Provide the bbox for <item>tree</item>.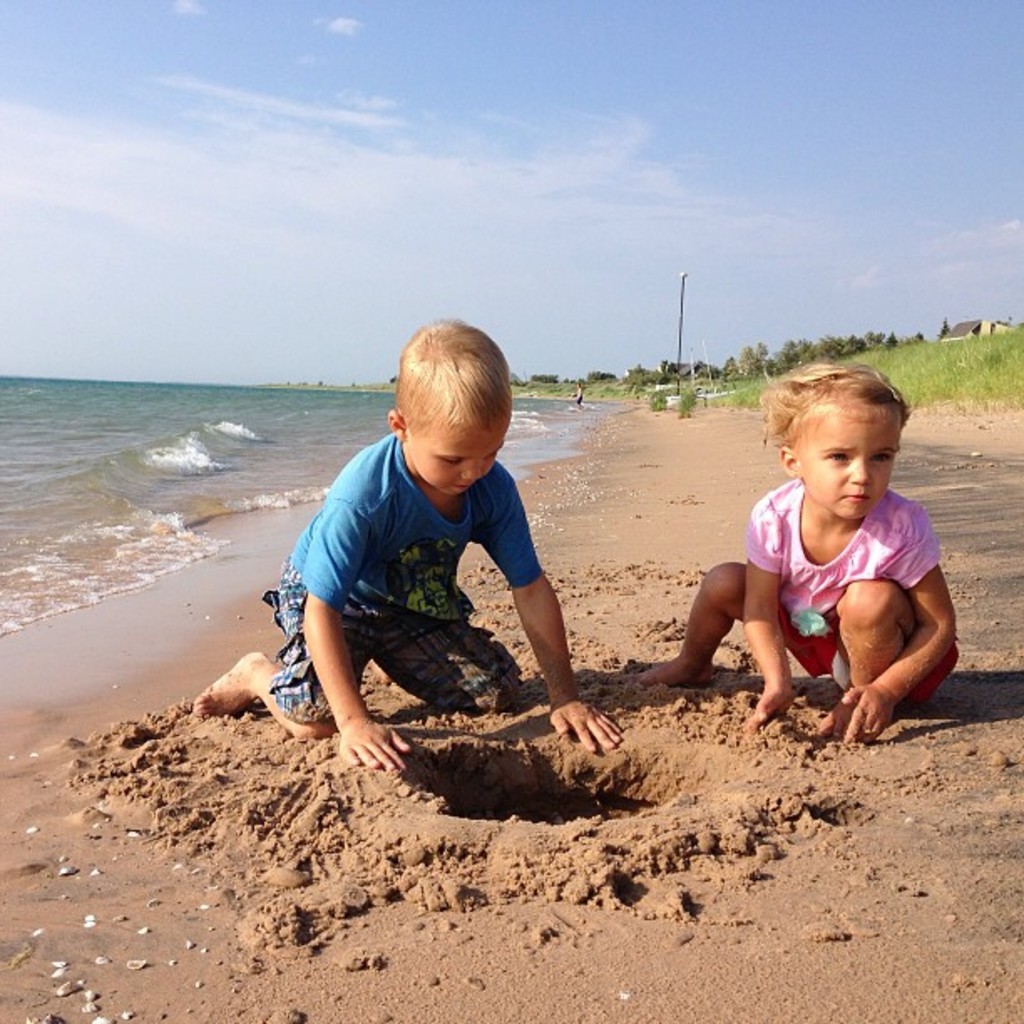
detection(932, 323, 952, 343).
